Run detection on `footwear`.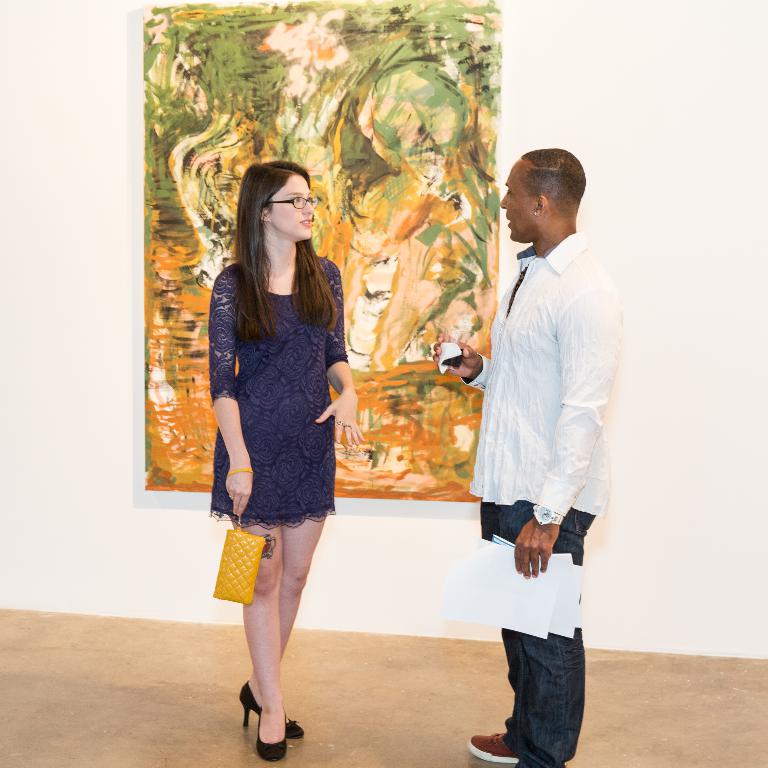
Result: [470, 728, 525, 767].
